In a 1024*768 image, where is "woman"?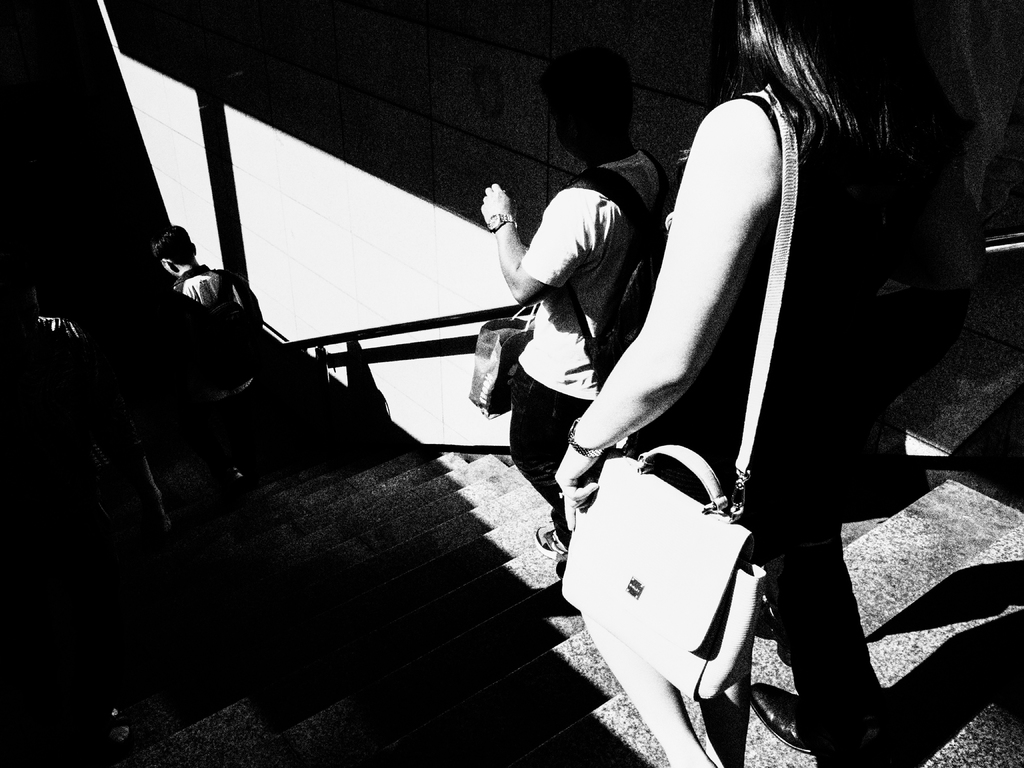
<bbox>549, 0, 977, 767</bbox>.
